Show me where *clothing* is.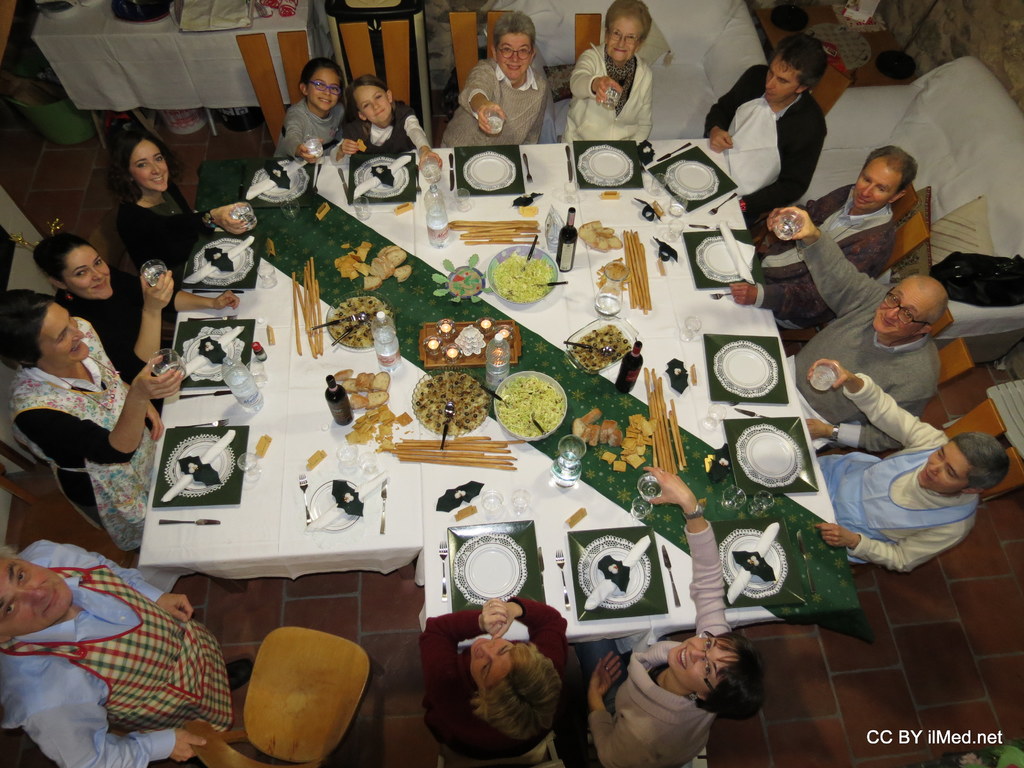
*clothing* is at (271, 95, 348, 161).
